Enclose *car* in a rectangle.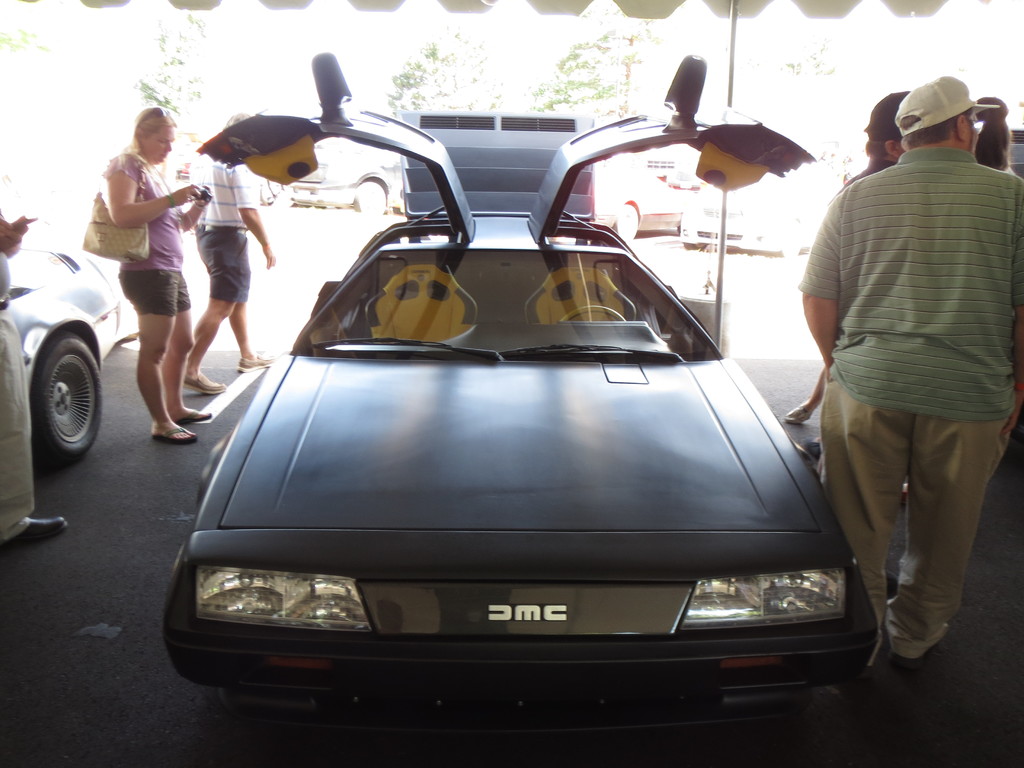
Rect(292, 150, 406, 214).
